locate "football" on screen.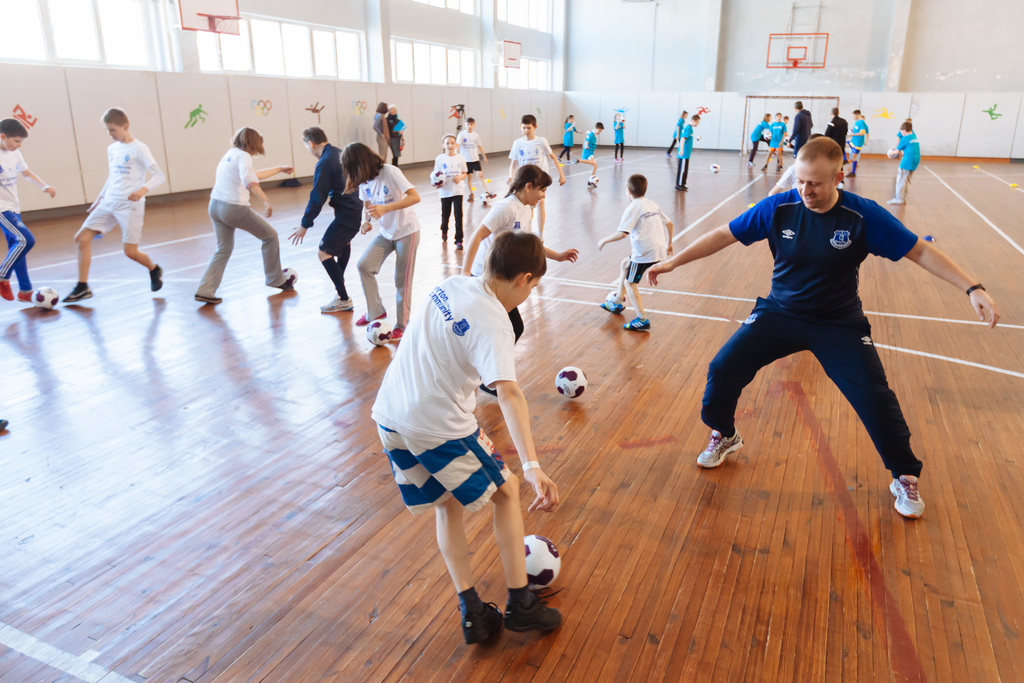
On screen at (429,168,451,186).
